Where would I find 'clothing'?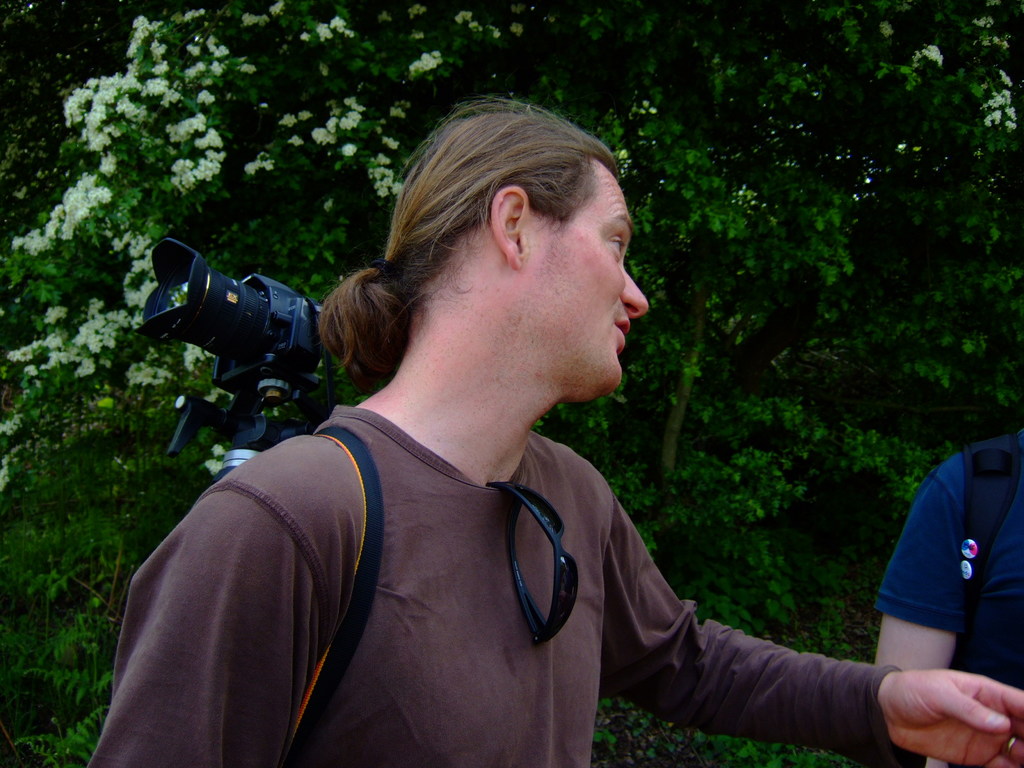
At (x1=130, y1=289, x2=888, y2=762).
